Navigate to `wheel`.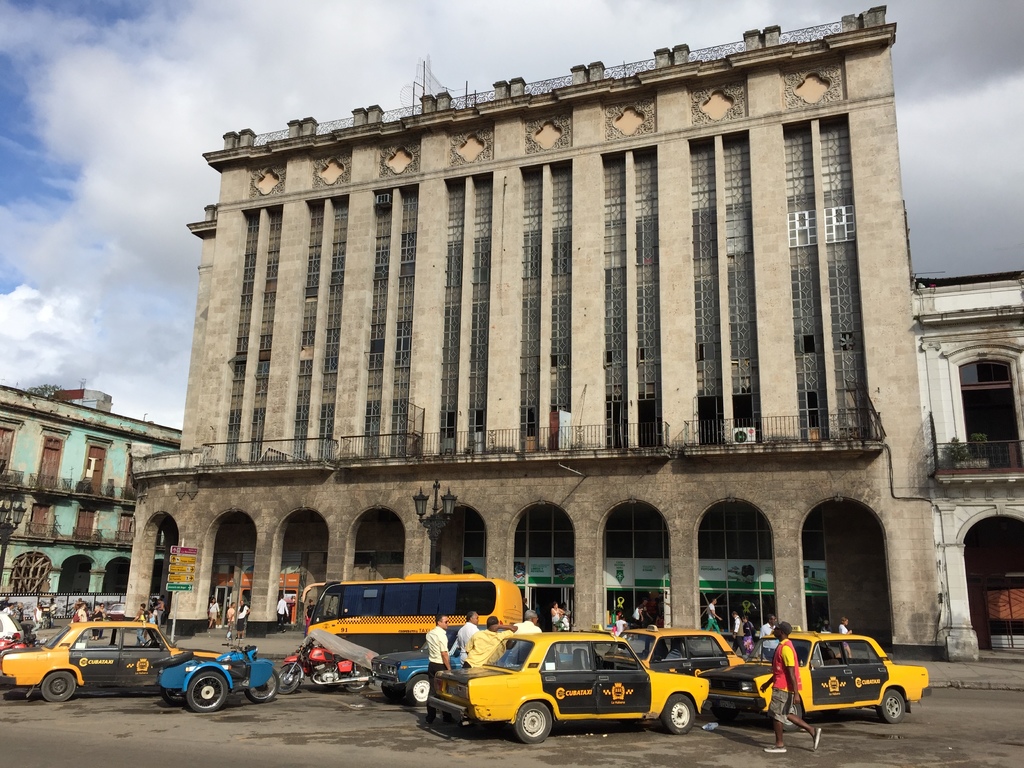
Navigation target: [x1=769, y1=698, x2=806, y2=730].
